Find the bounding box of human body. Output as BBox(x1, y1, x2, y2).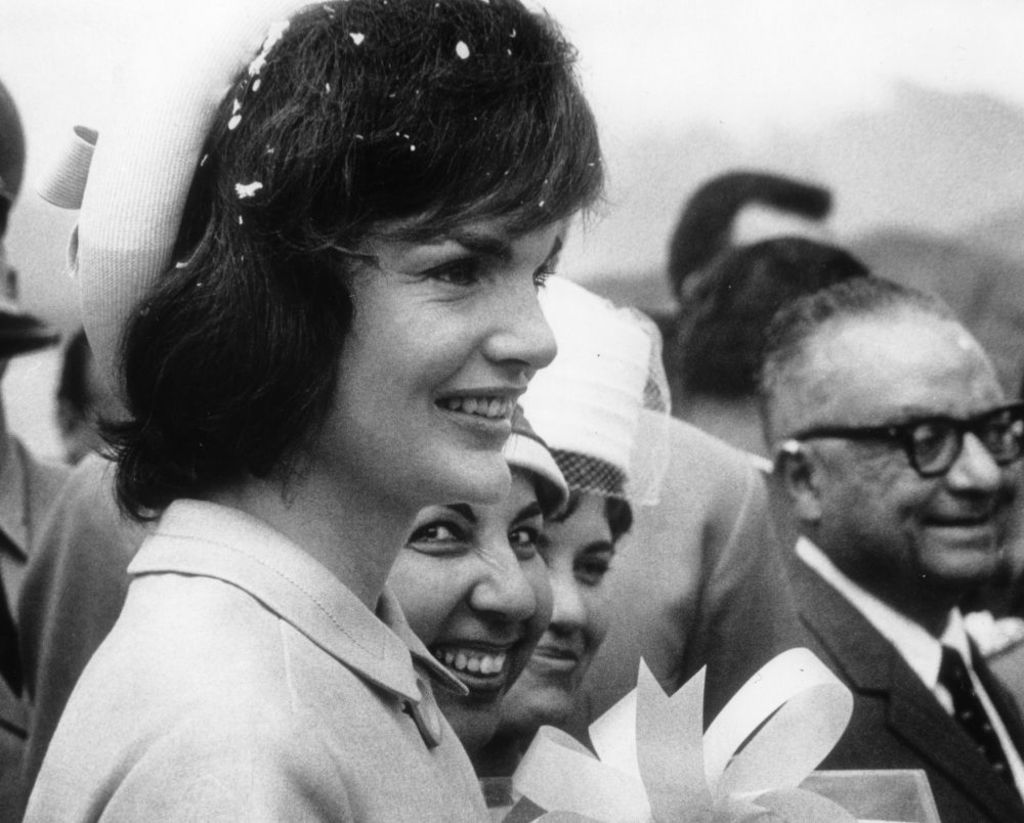
BBox(695, 272, 1023, 822).
